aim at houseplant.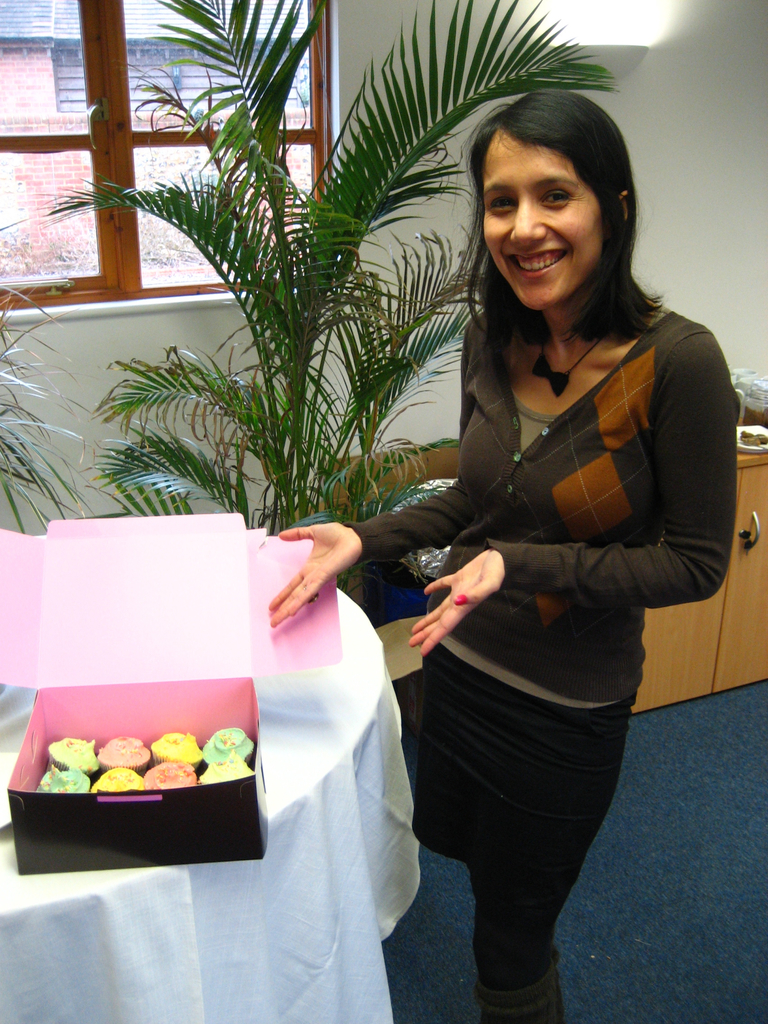
Aimed at 34:0:632:636.
